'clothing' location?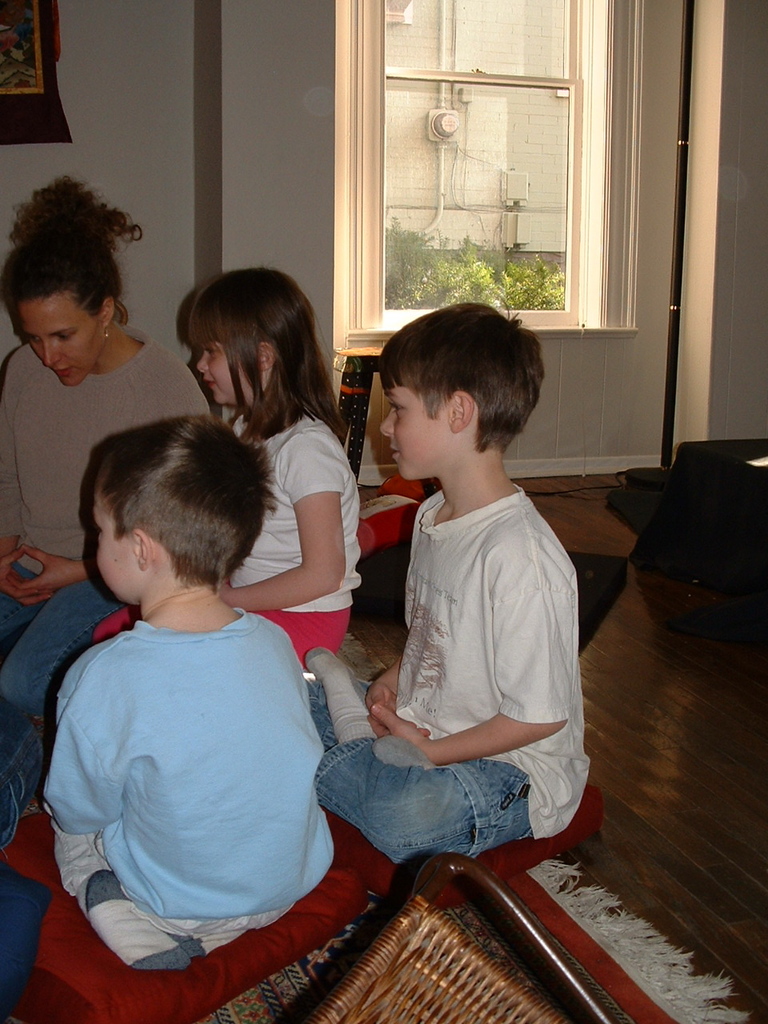
{"x1": 302, "y1": 471, "x2": 592, "y2": 871}
